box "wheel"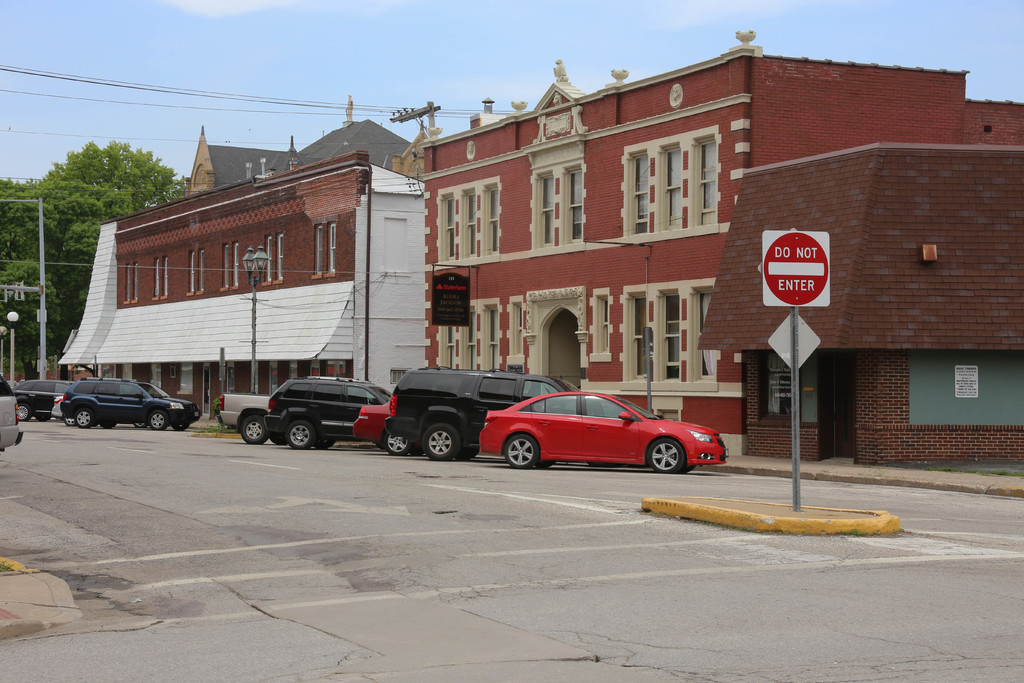
crop(386, 431, 412, 457)
